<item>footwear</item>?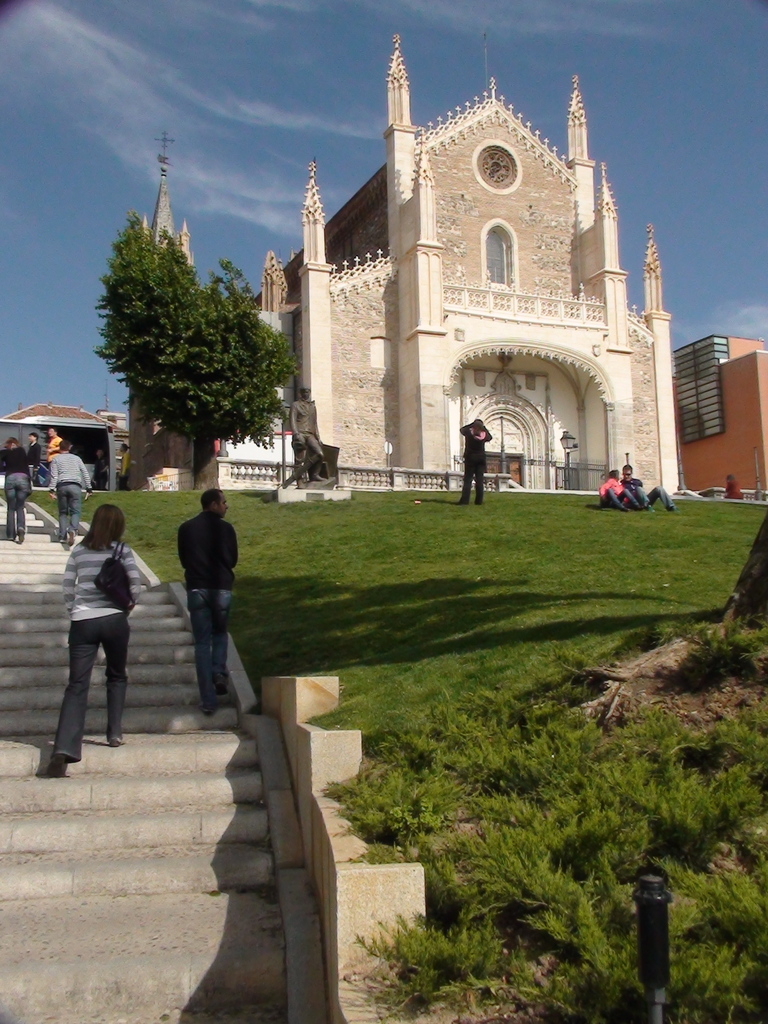
667 504 679 513
